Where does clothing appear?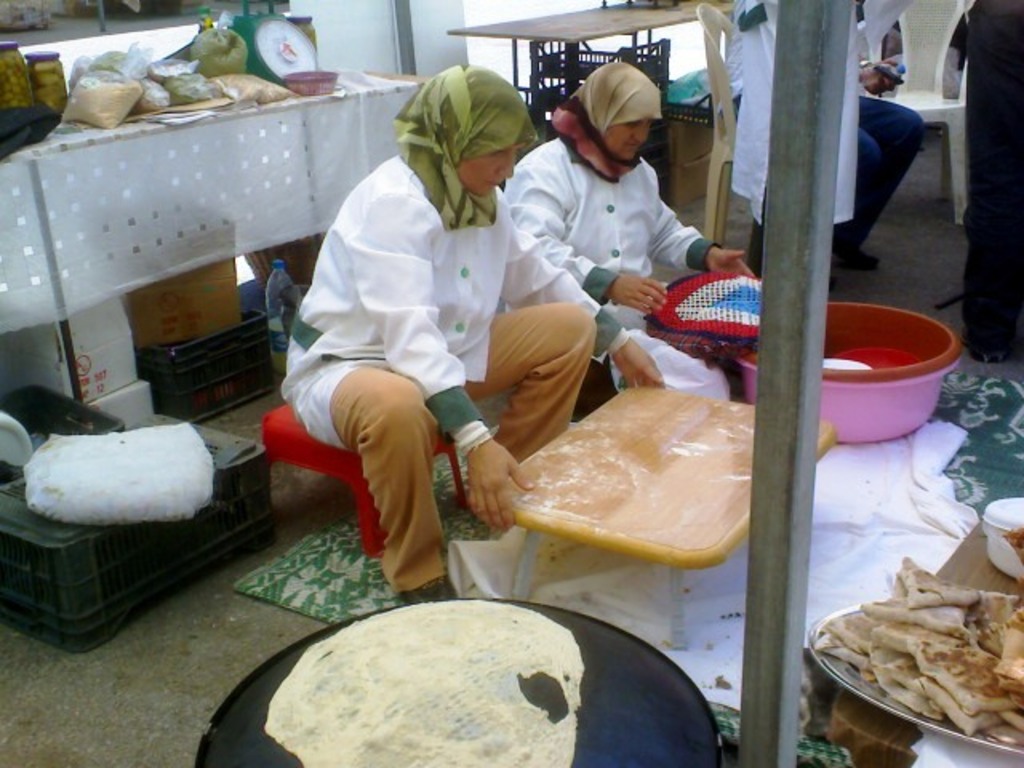
Appears at bbox=[725, 0, 925, 261].
